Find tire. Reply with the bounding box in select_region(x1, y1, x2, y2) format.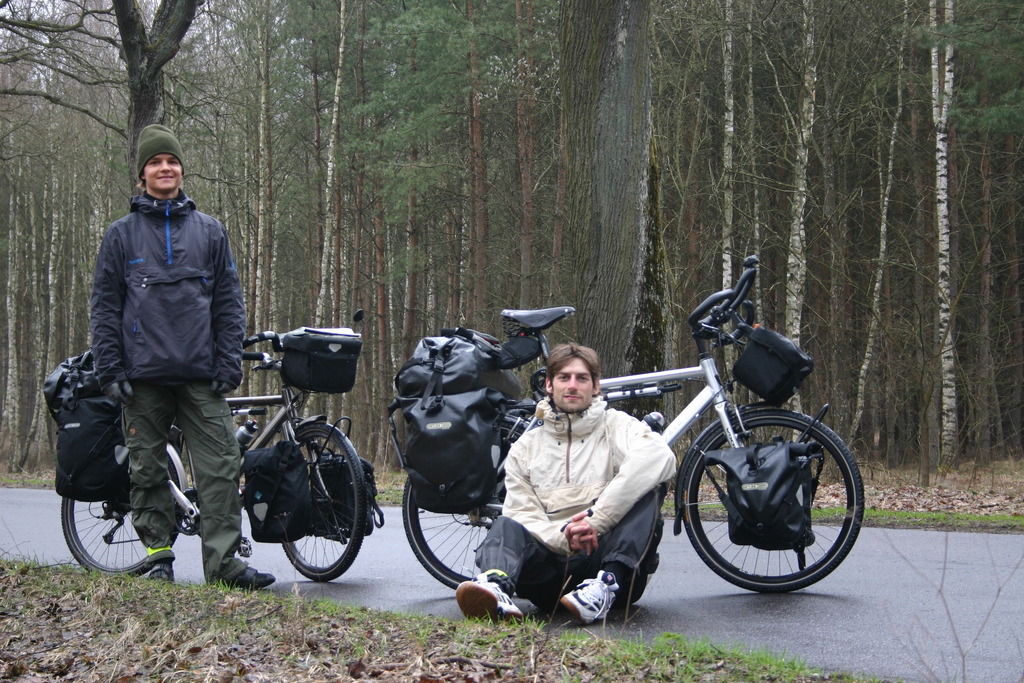
select_region(268, 423, 365, 584).
